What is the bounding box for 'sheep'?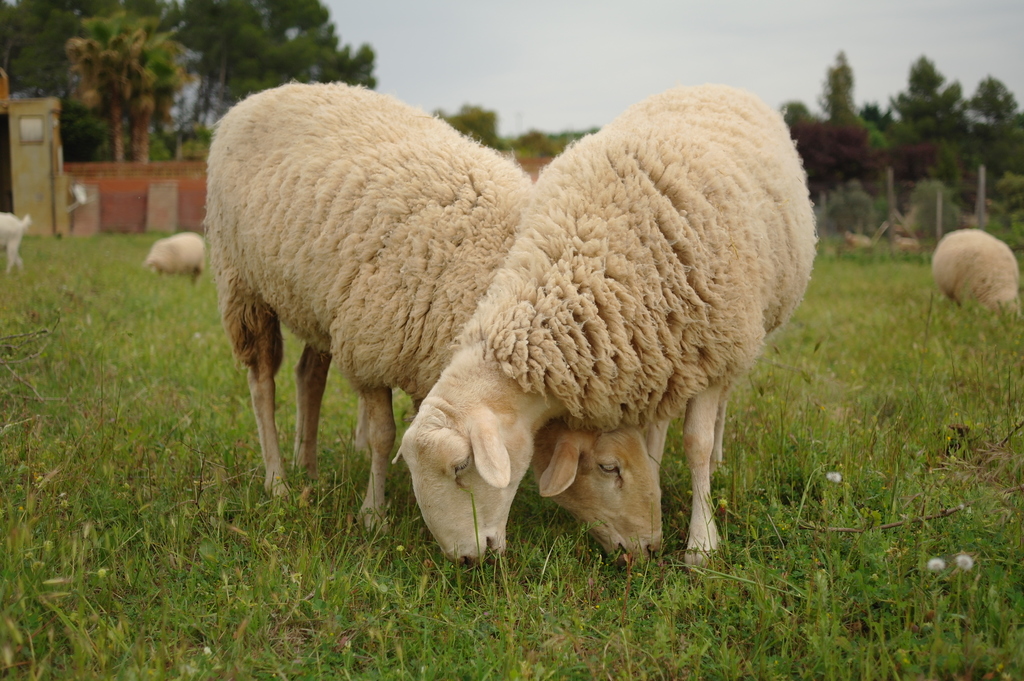
204:78:664:583.
